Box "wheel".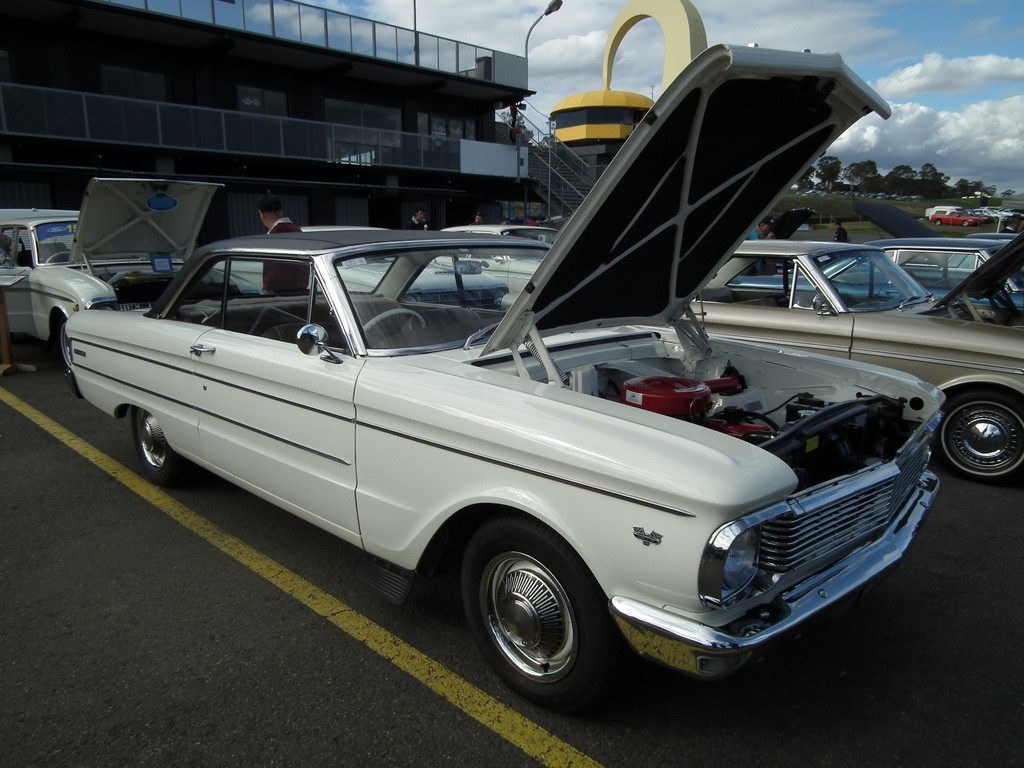
(851,300,887,307).
